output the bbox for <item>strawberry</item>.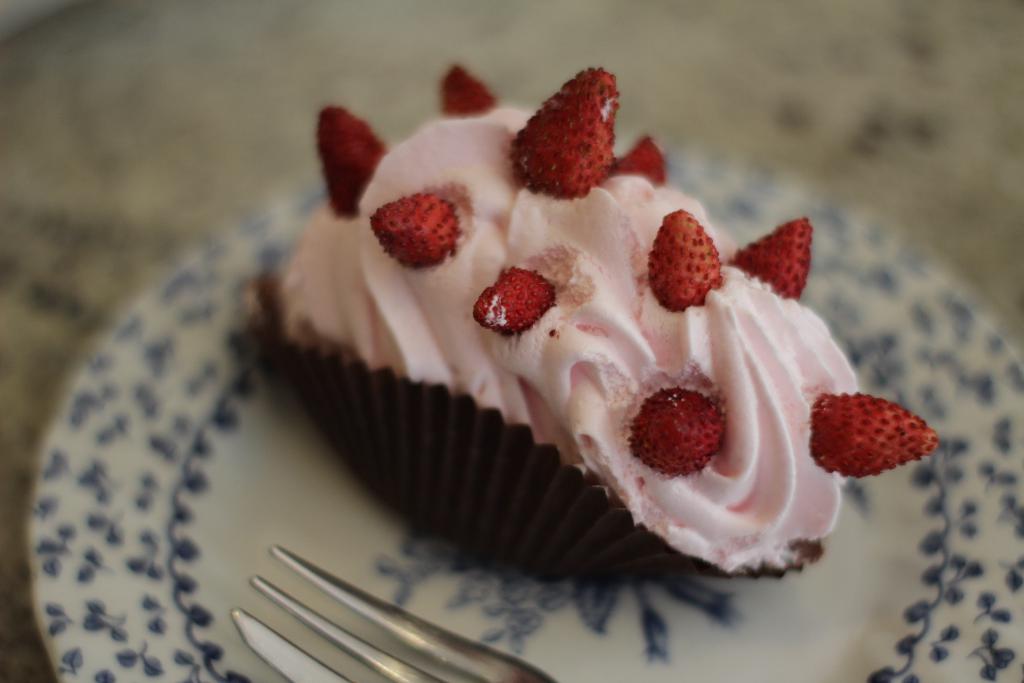
(625, 383, 723, 481).
